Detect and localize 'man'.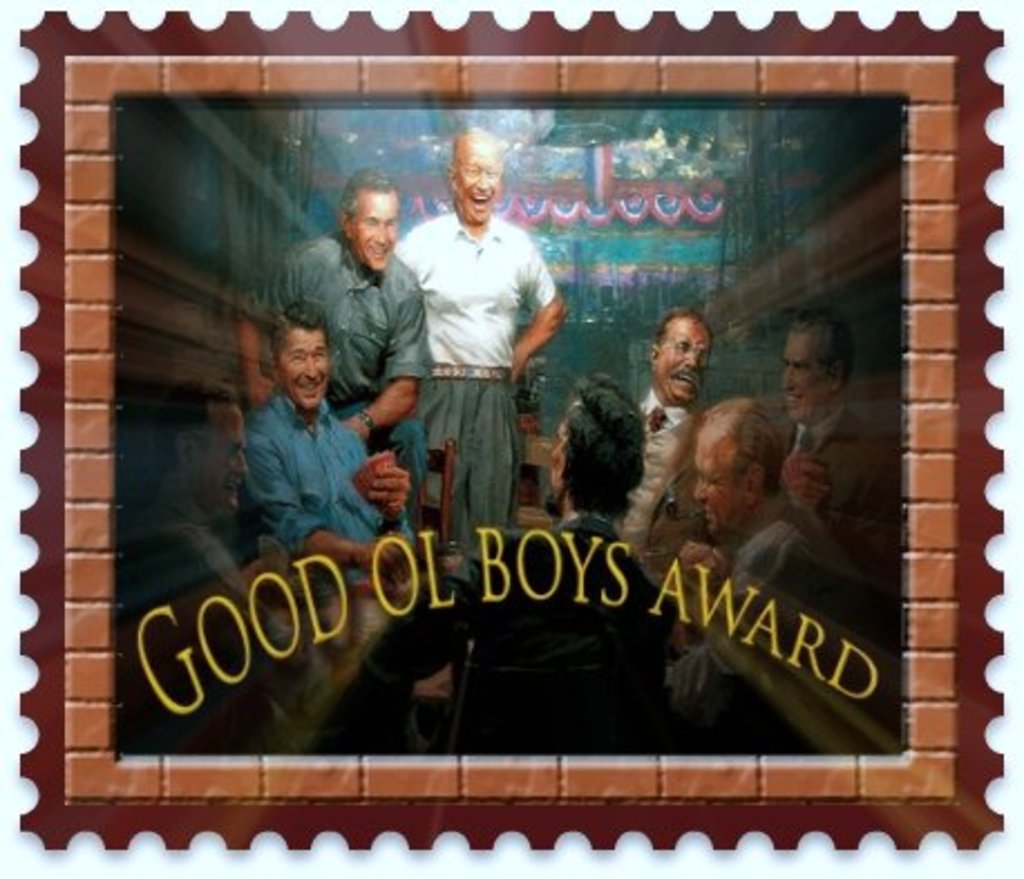
Localized at pyautogui.locateOnScreen(769, 304, 897, 555).
